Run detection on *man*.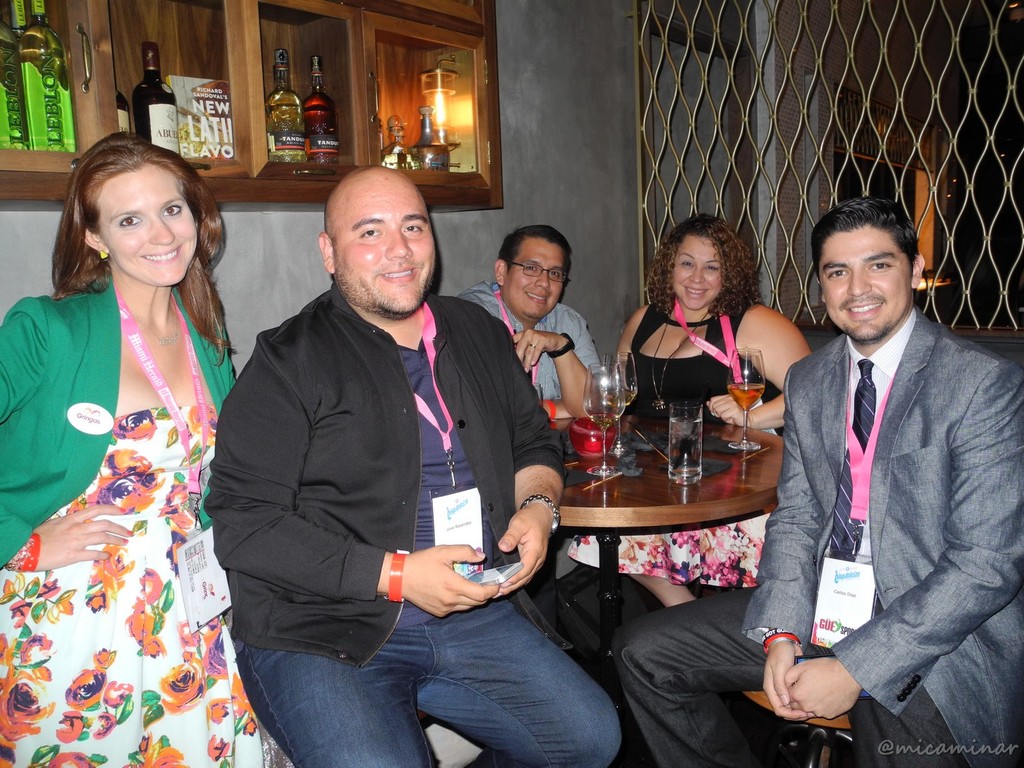
Result: <box>204,162,623,767</box>.
